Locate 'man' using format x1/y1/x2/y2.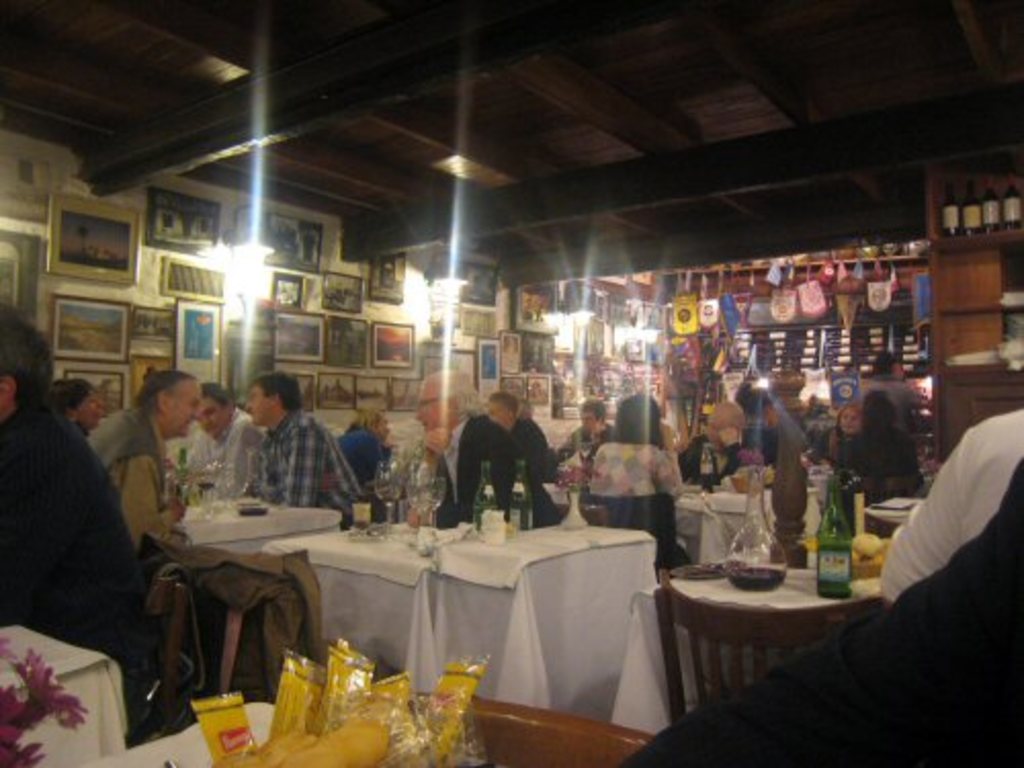
674/401/754/494.
